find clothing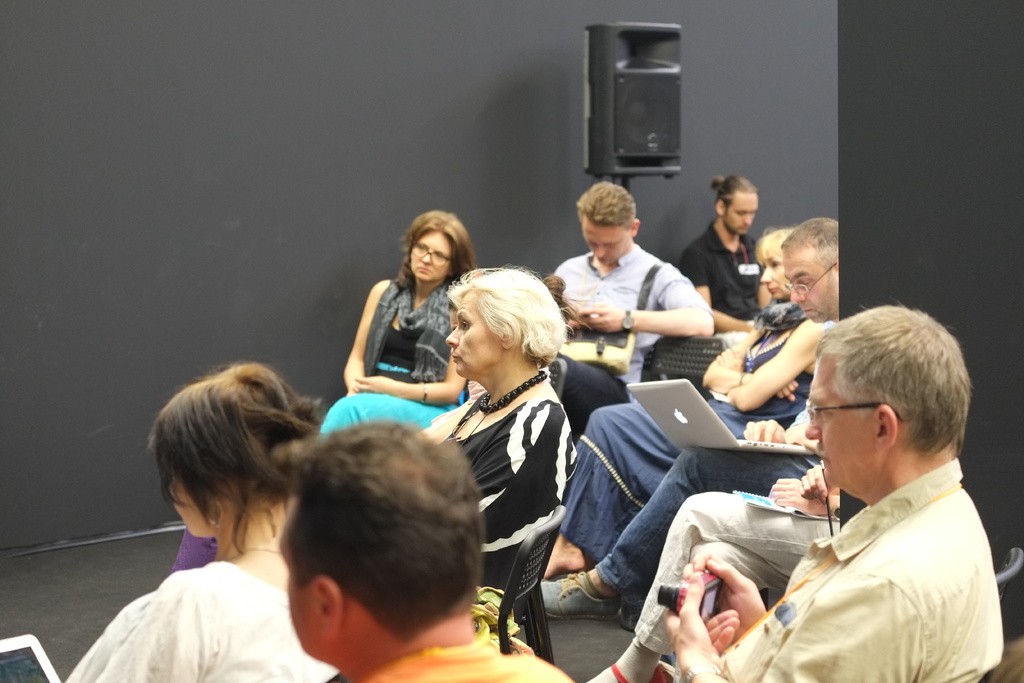
box=[676, 217, 763, 331]
